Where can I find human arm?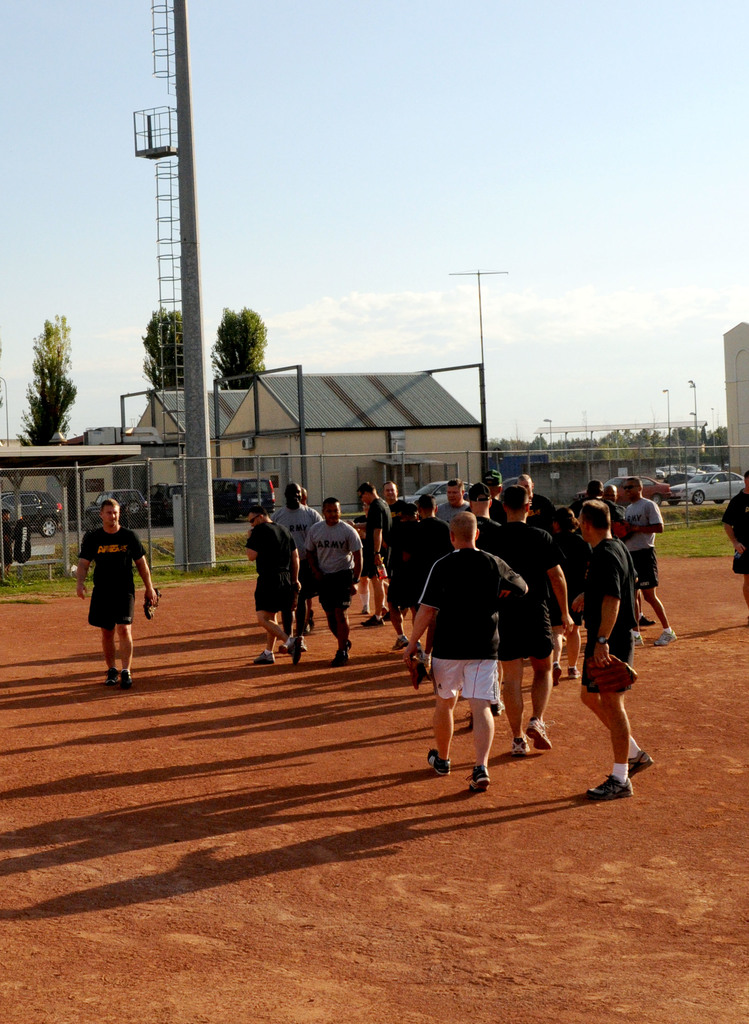
You can find it at 363 499 388 569.
